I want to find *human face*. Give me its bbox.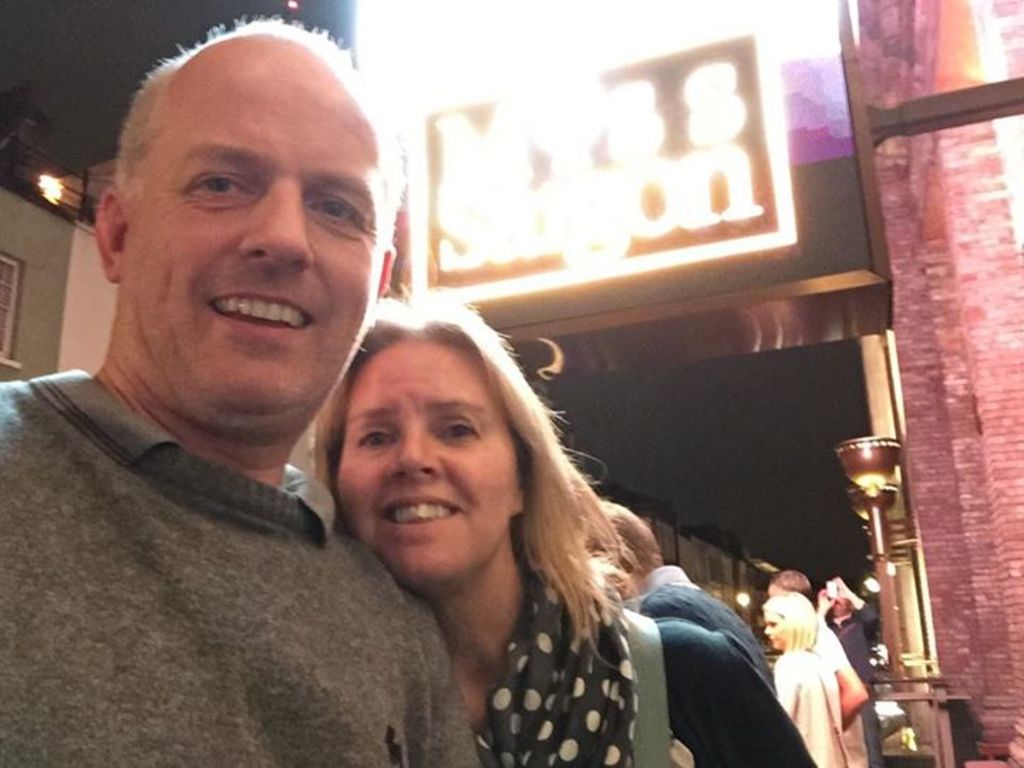
[x1=338, y1=343, x2=525, y2=590].
